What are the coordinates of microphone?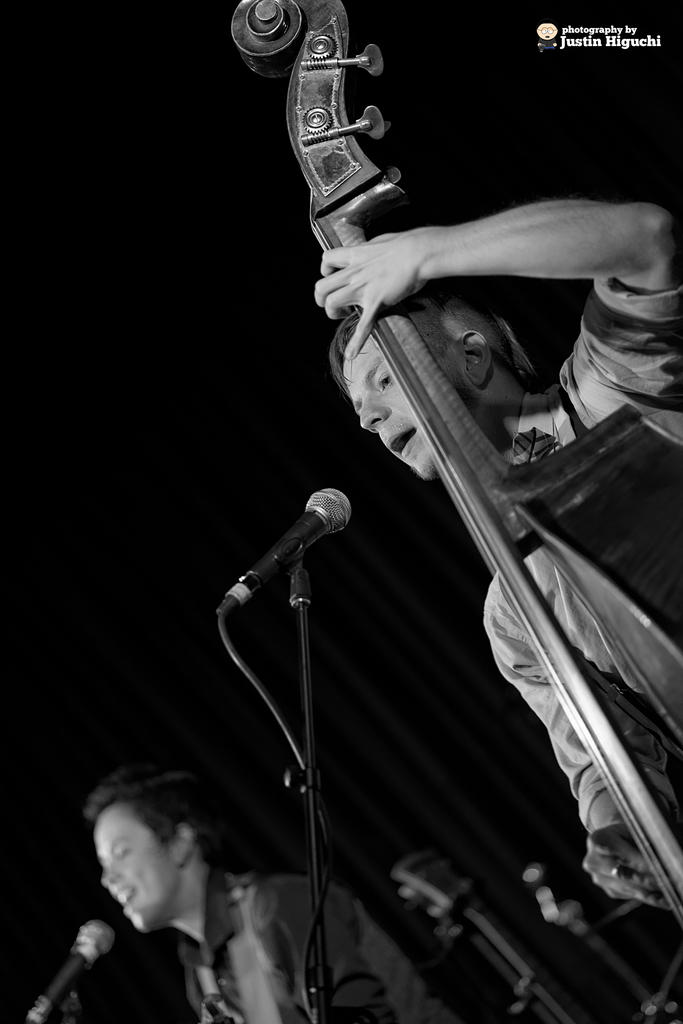
l=197, t=481, r=351, b=621.
